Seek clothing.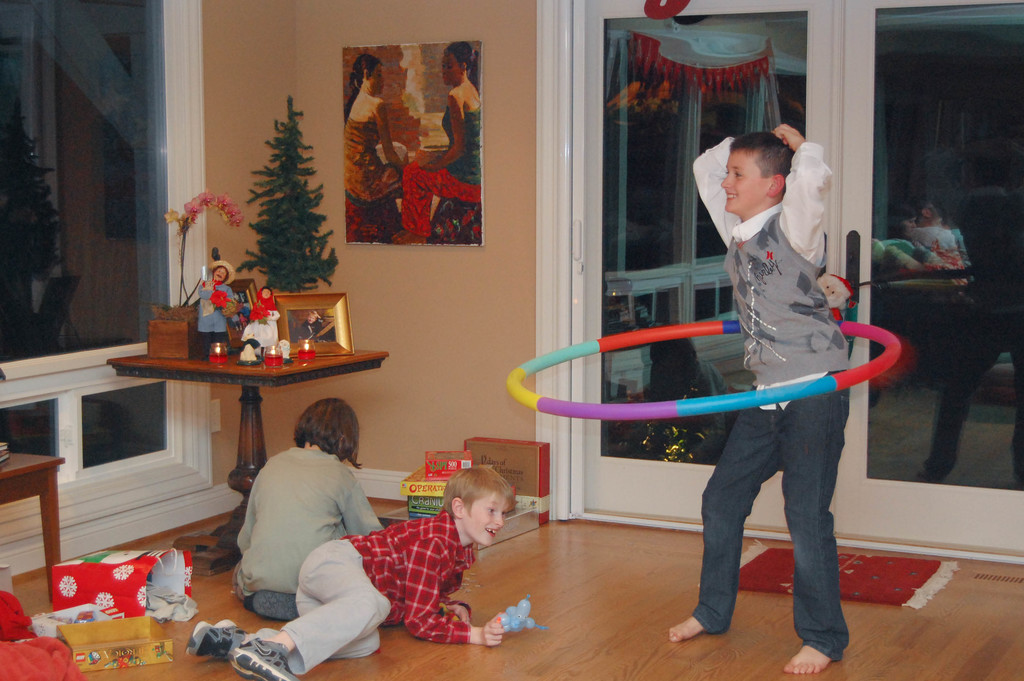
344,96,404,215.
